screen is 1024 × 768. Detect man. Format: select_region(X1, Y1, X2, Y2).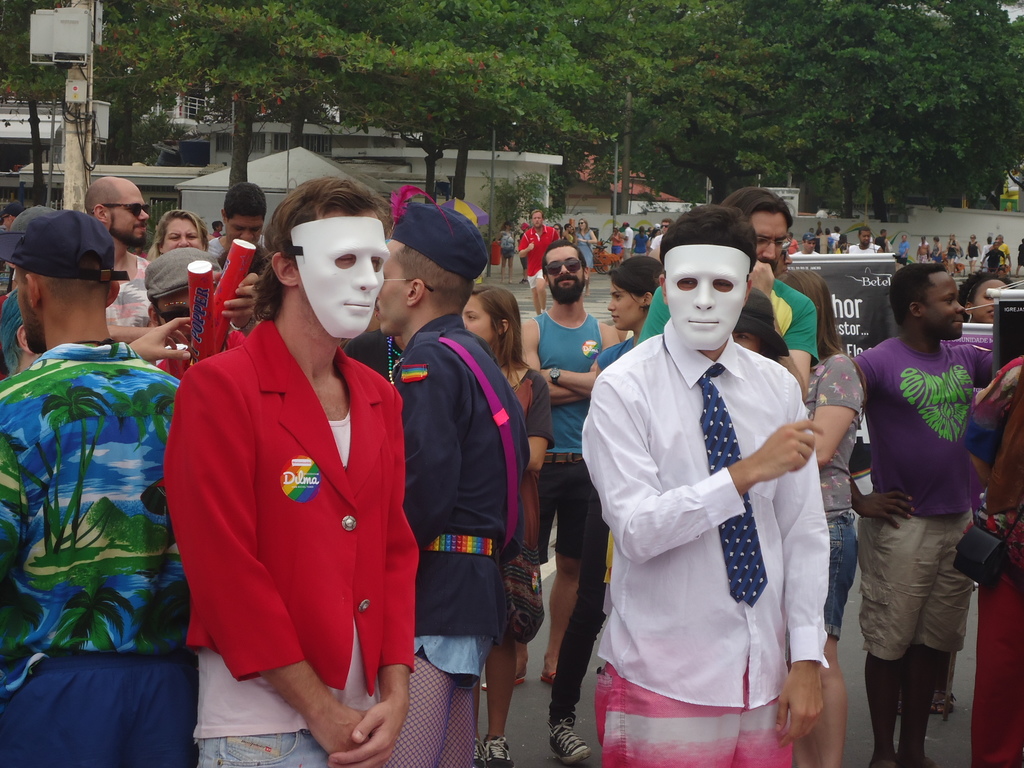
select_region(899, 233, 911, 262).
